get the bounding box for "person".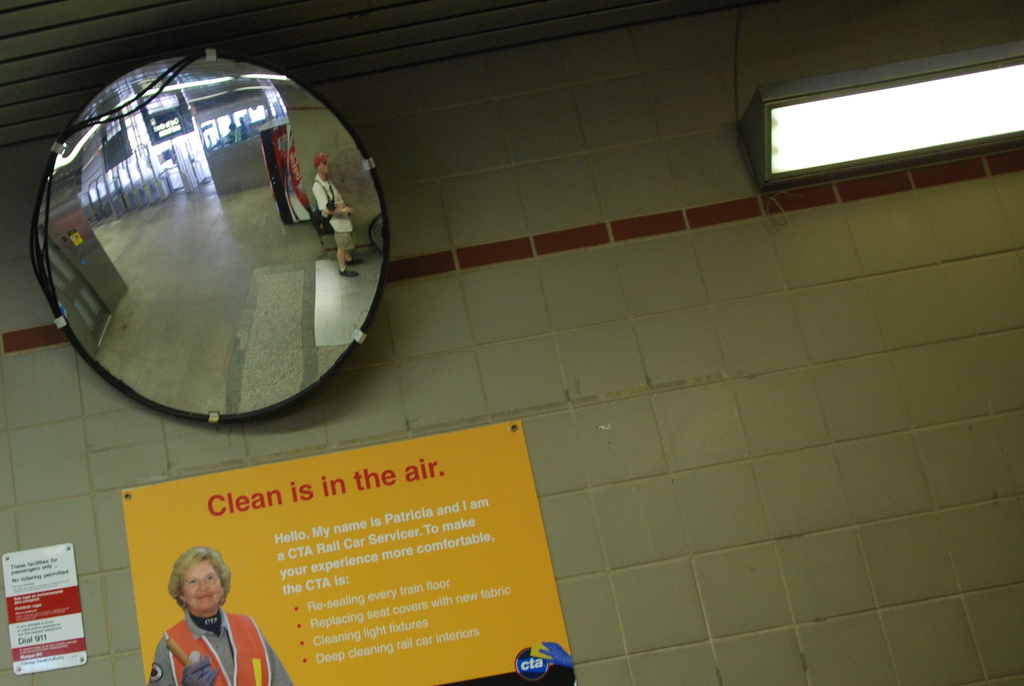
(x1=148, y1=548, x2=257, y2=685).
